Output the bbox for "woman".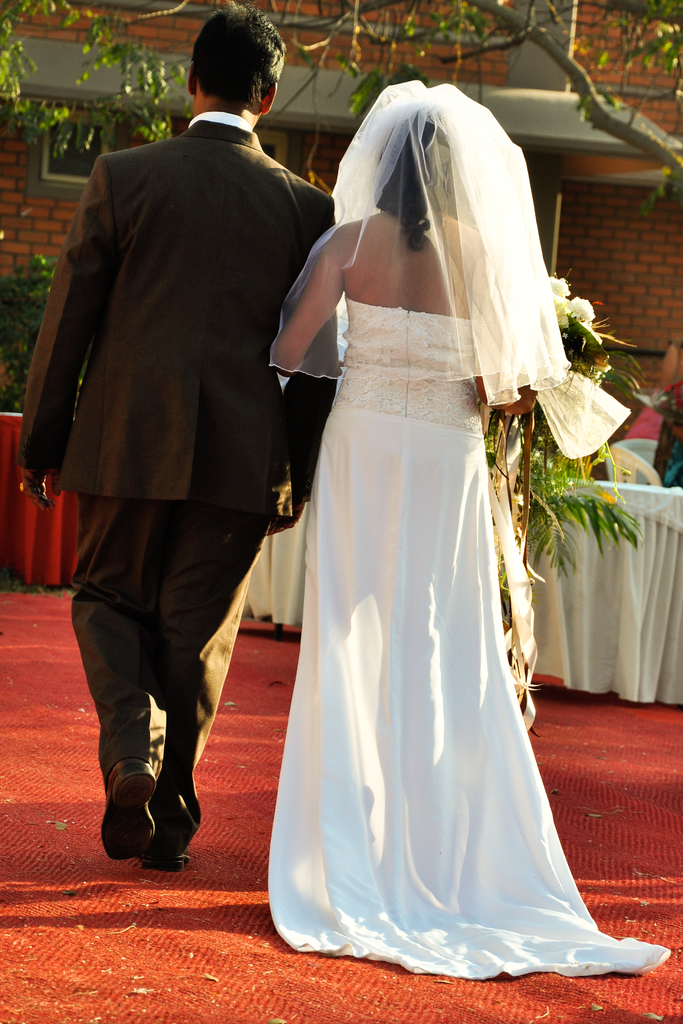
[x1=223, y1=76, x2=600, y2=970].
